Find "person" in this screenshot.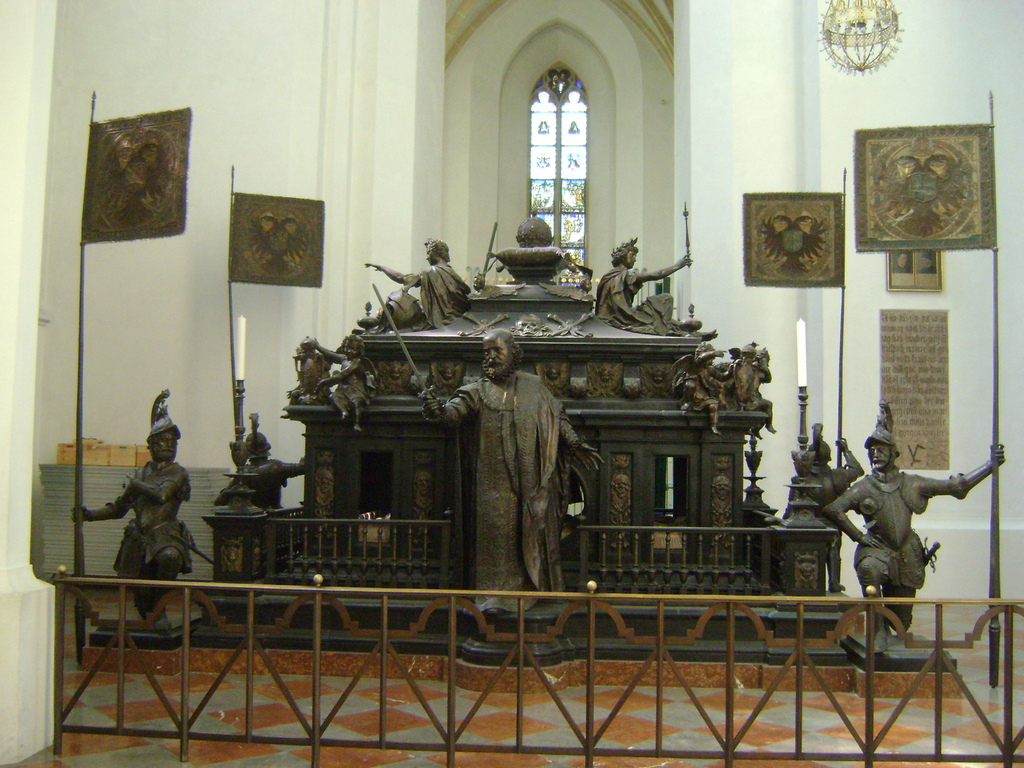
The bounding box for "person" is 821 401 1012 646.
